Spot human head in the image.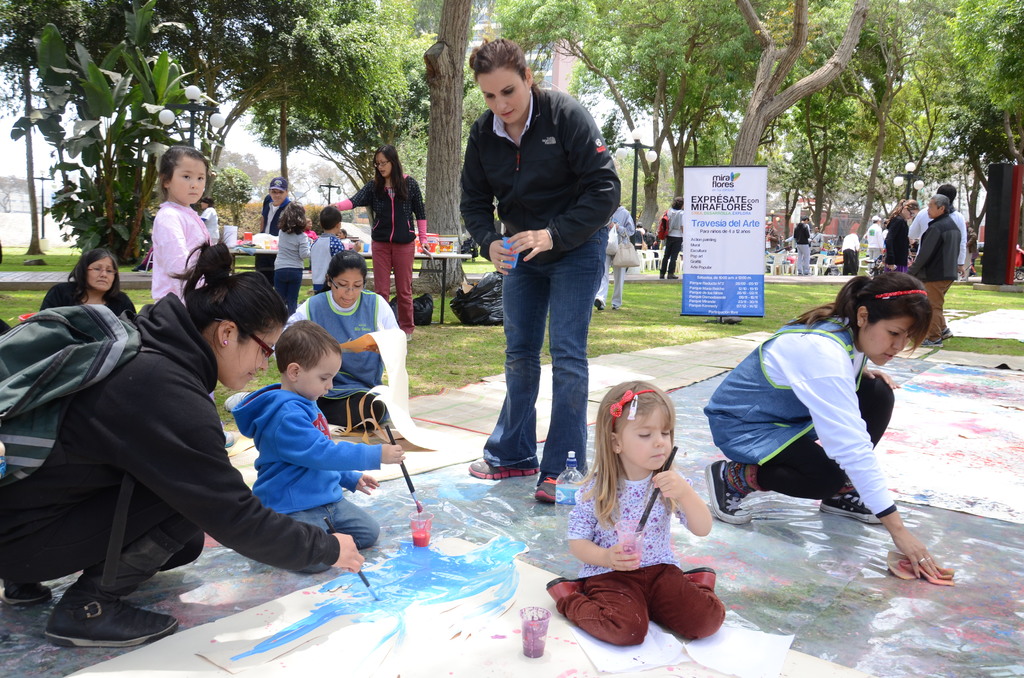
human head found at rect(323, 249, 367, 310).
